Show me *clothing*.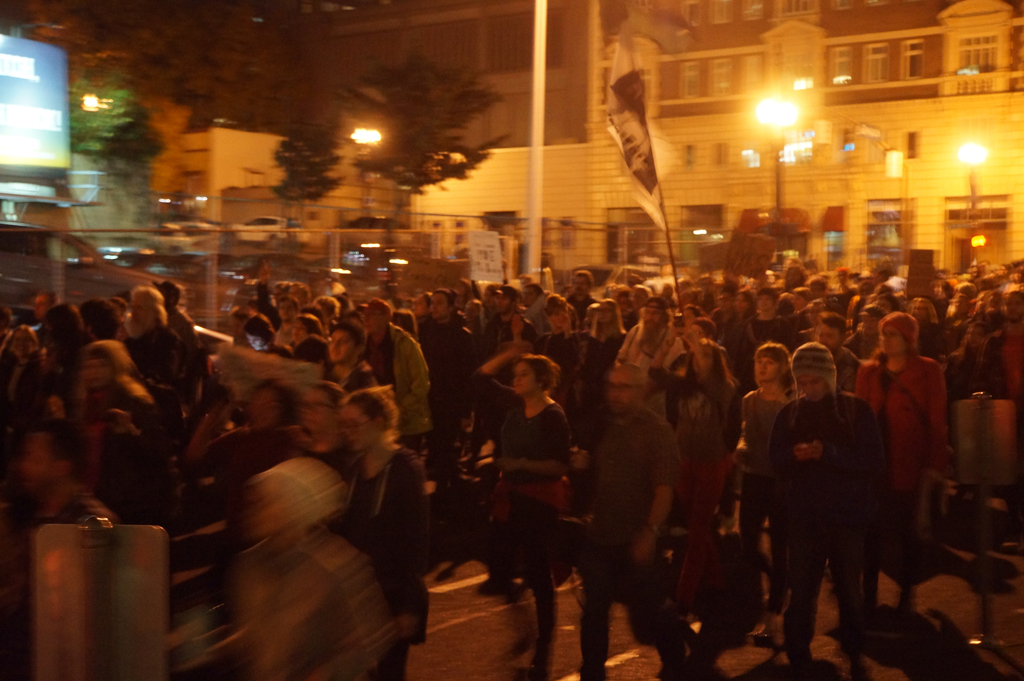
*clothing* is here: box(759, 359, 898, 655).
